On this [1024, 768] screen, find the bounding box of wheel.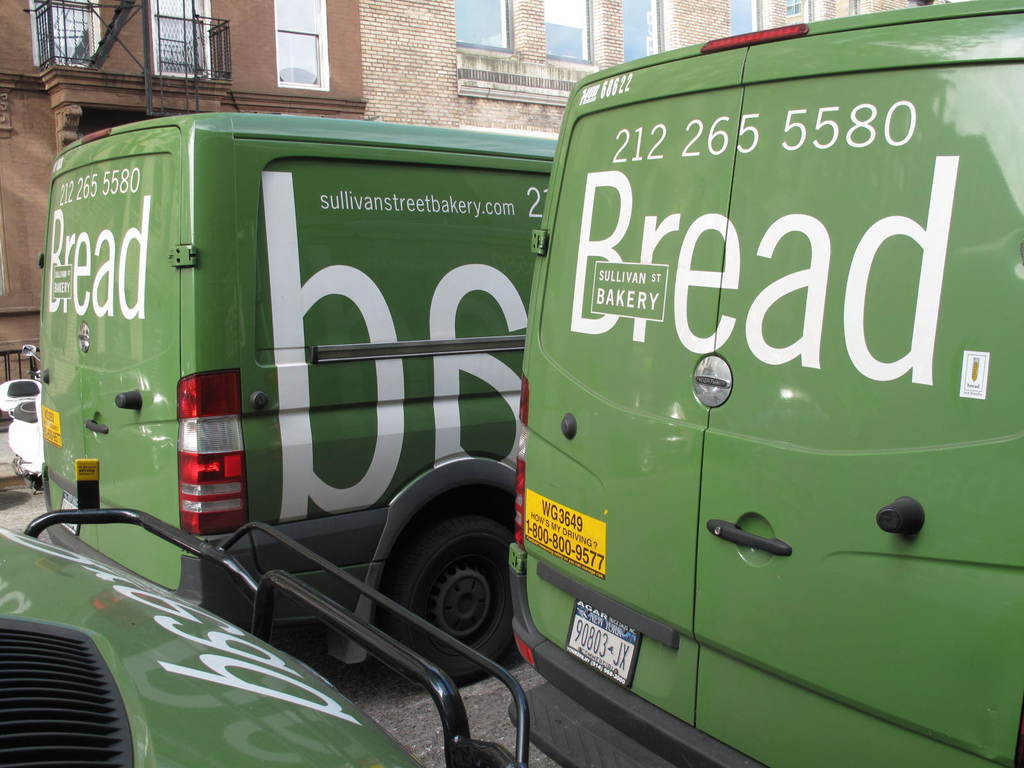
Bounding box: locate(376, 509, 515, 658).
